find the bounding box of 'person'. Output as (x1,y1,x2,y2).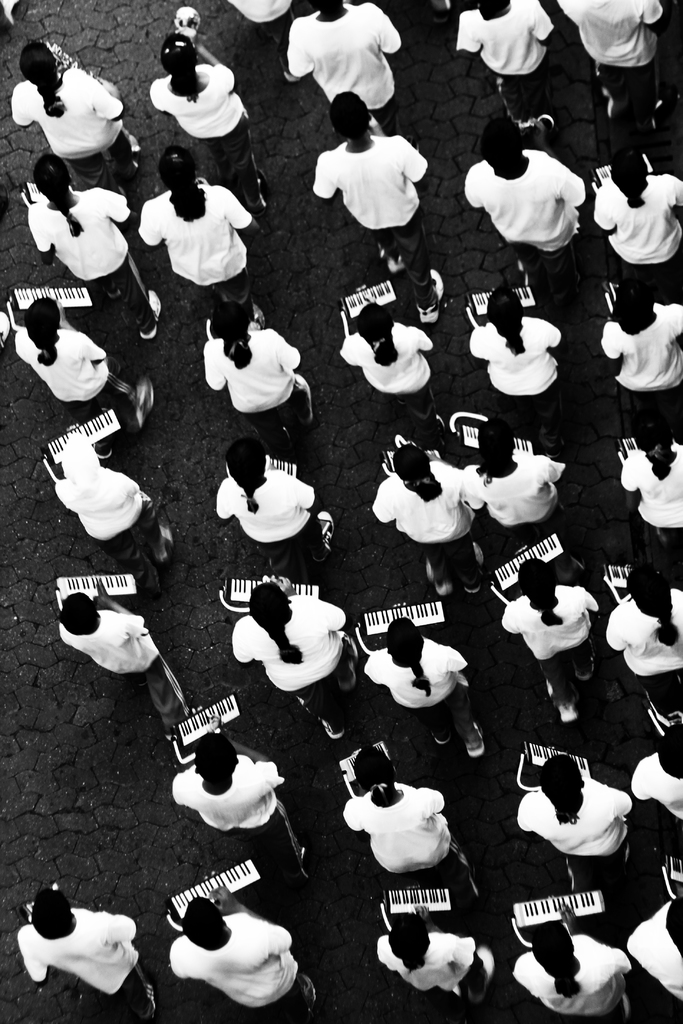
(18,159,167,335).
